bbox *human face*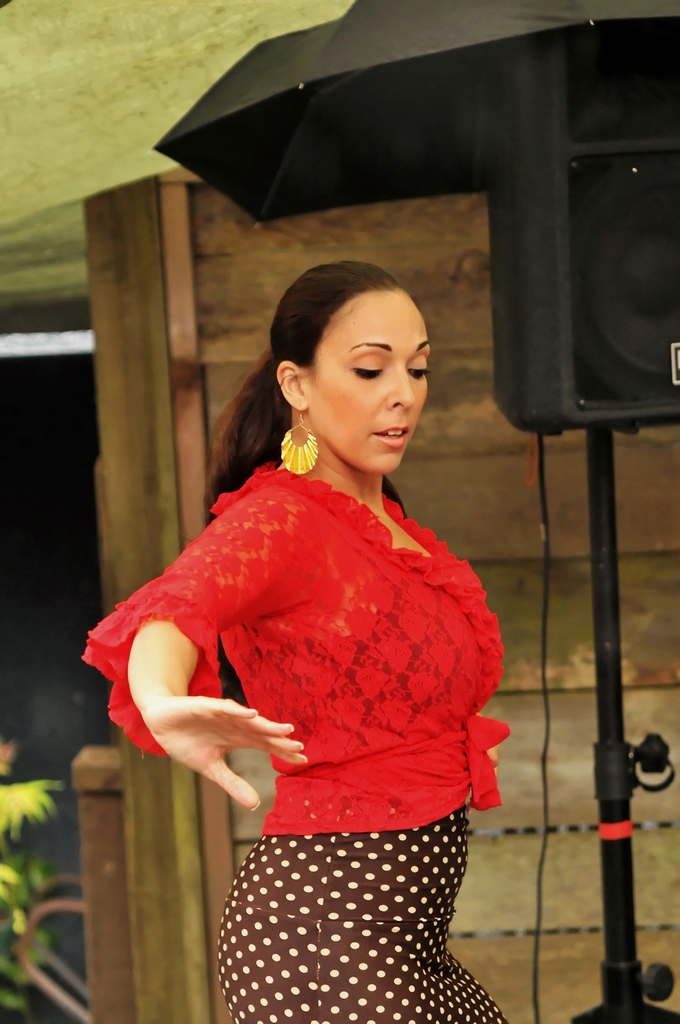
[302,290,433,481]
